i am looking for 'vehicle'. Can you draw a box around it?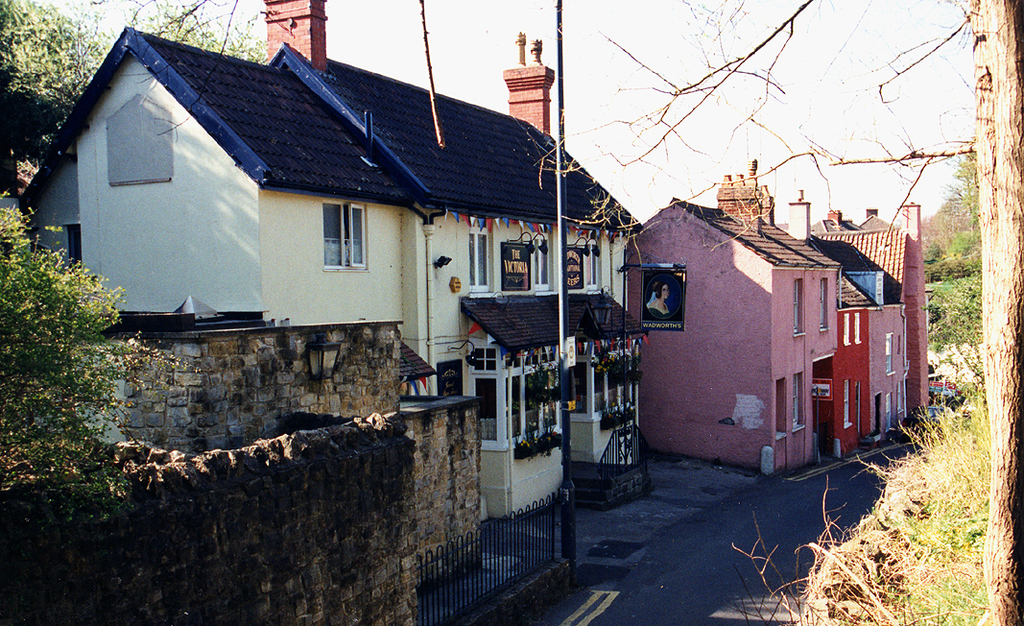
Sure, the bounding box is (929,380,958,400).
